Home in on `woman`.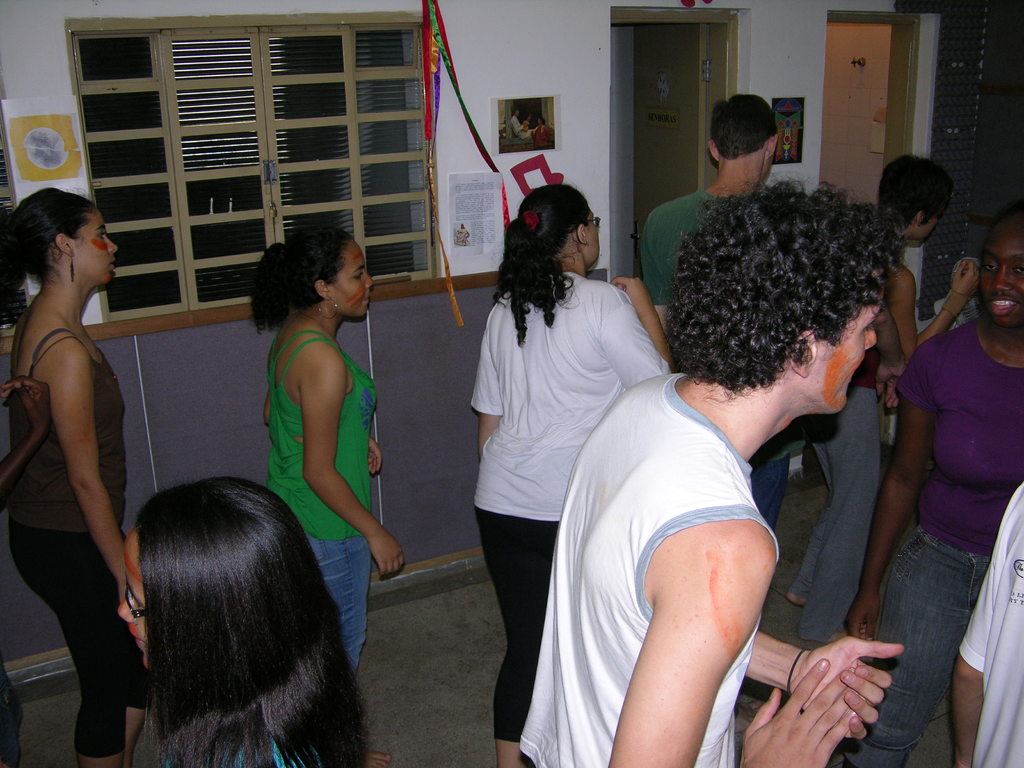
Homed in at bbox=[471, 184, 678, 767].
